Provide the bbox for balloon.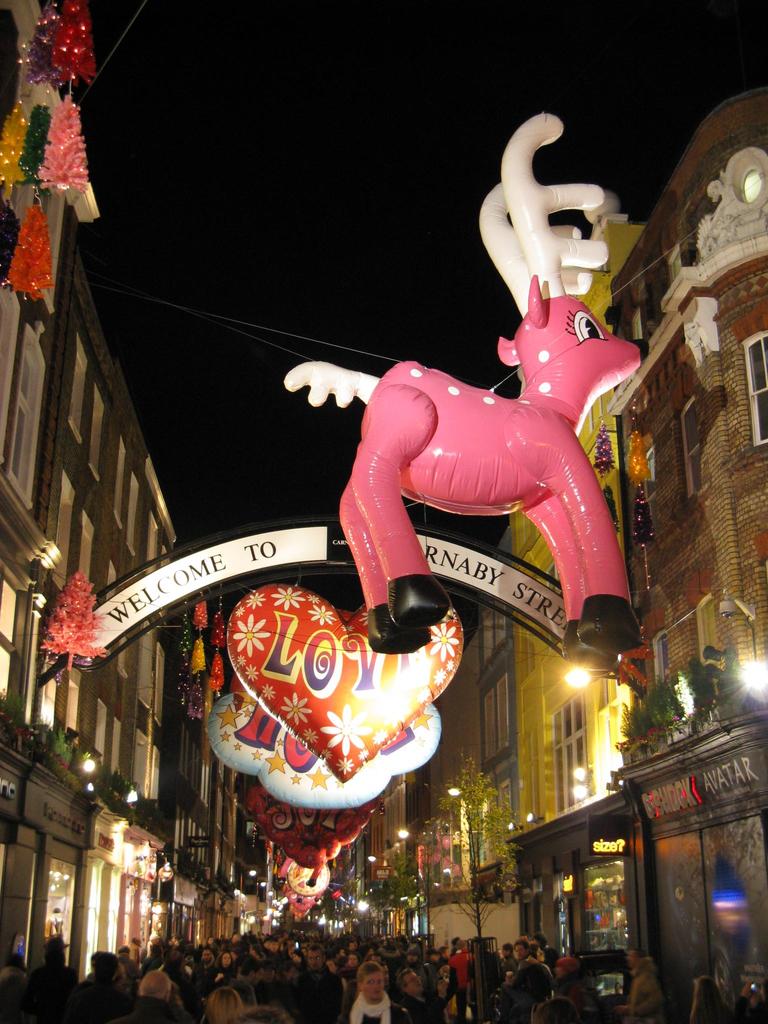
left=224, top=580, right=465, bottom=783.
